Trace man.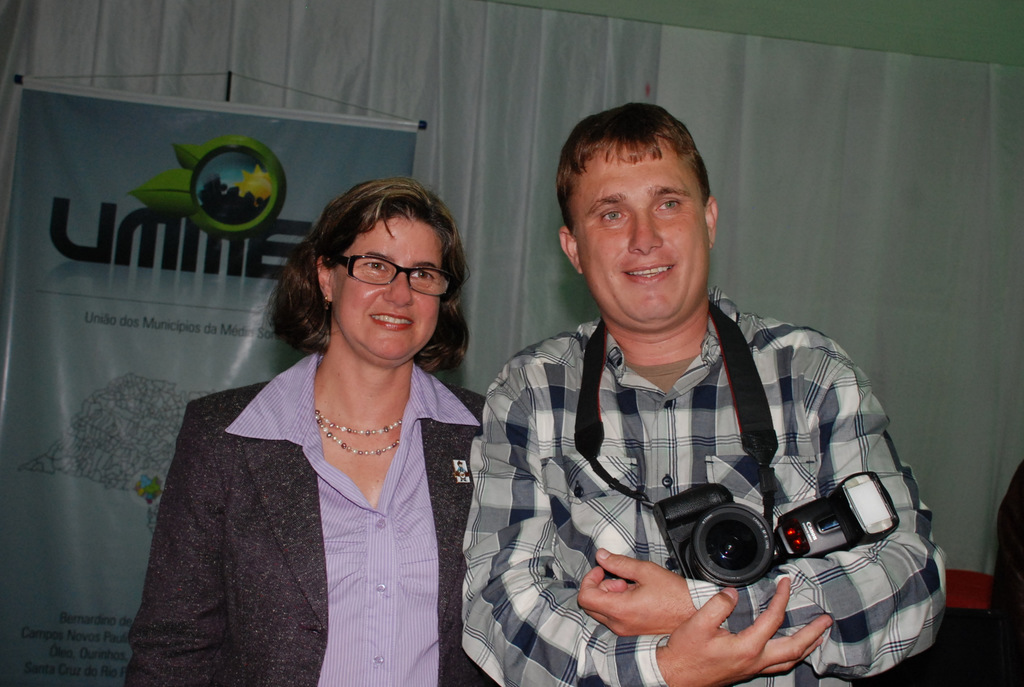
Traced to (461,103,949,686).
